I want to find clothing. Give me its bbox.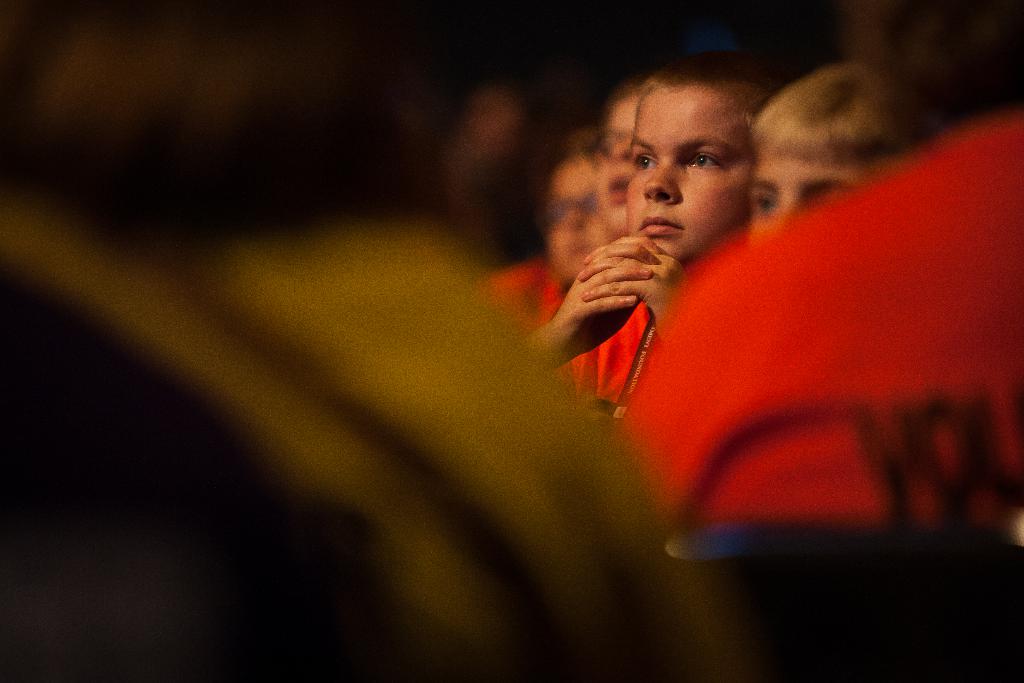
rect(552, 279, 671, 441).
